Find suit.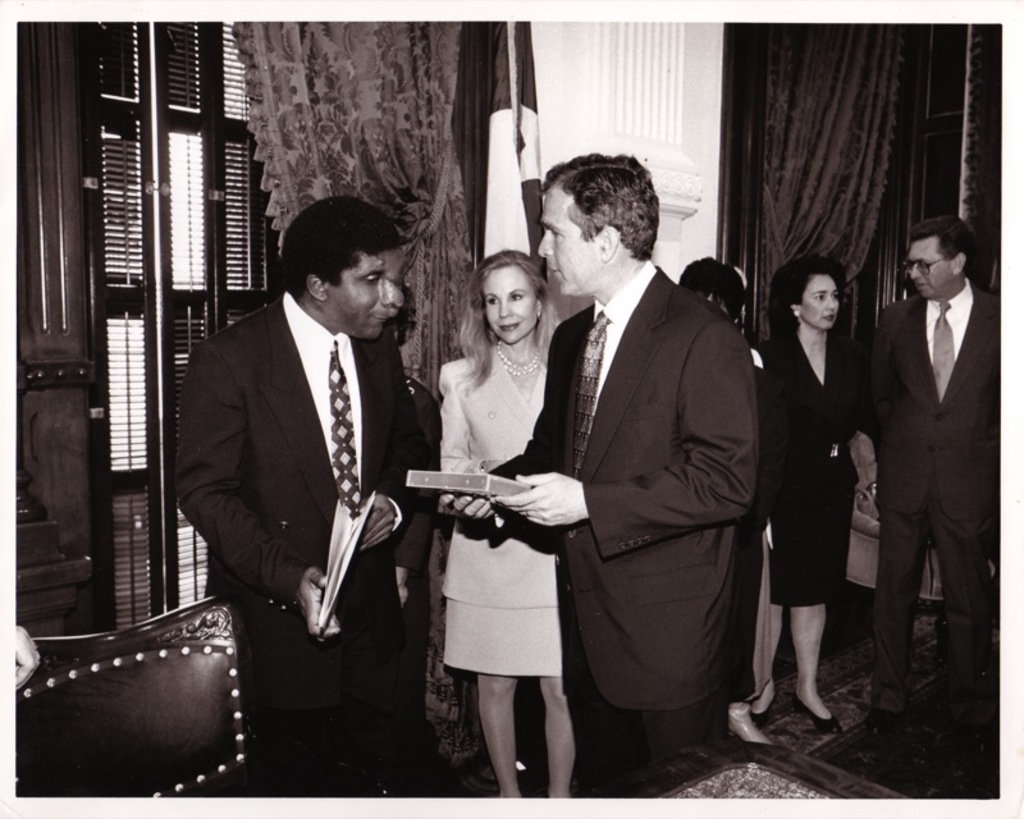
{"x1": 174, "y1": 285, "x2": 429, "y2": 801}.
